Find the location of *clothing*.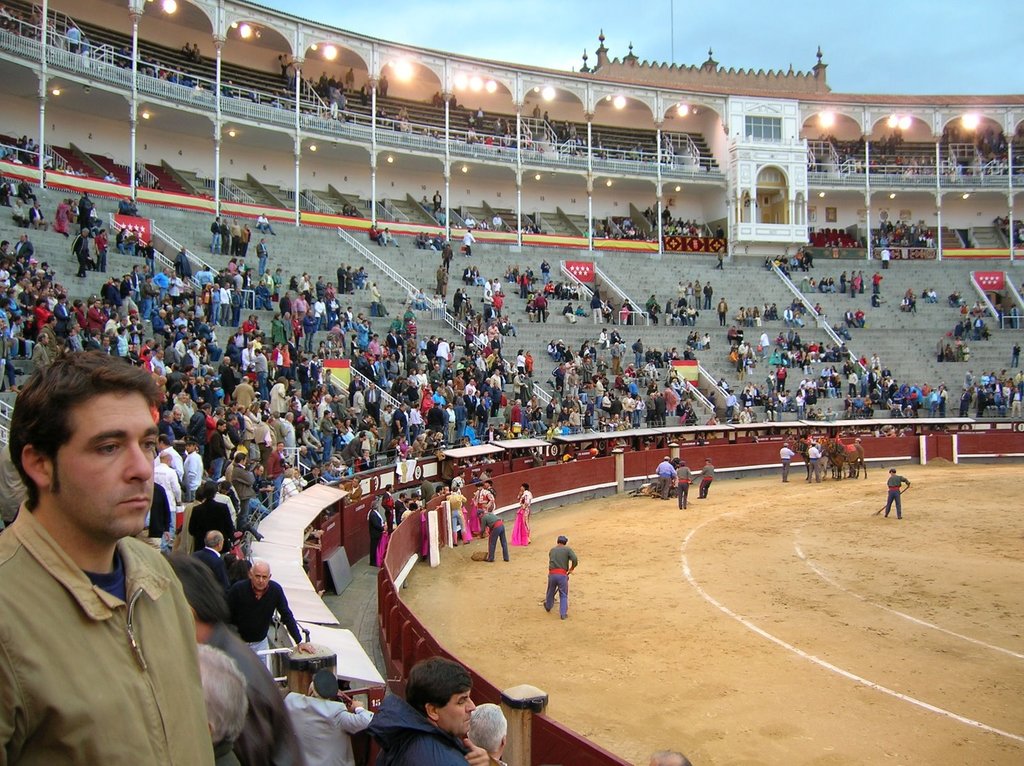
Location: crop(748, 306, 758, 326).
